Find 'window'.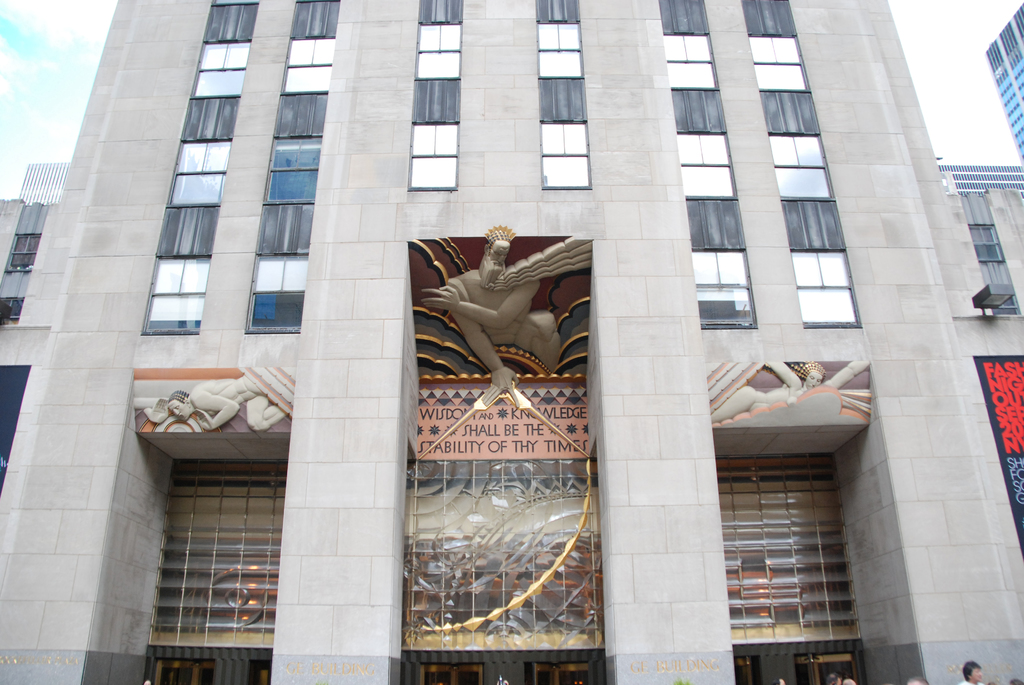
rect(143, 432, 280, 651).
